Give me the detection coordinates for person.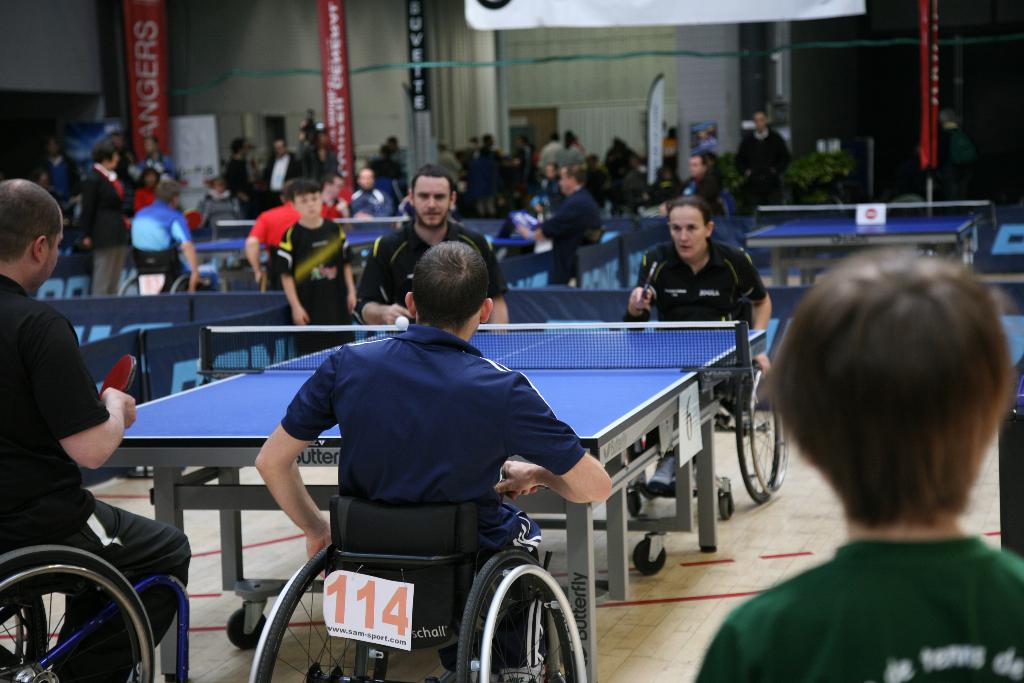
x1=136, y1=164, x2=161, y2=208.
